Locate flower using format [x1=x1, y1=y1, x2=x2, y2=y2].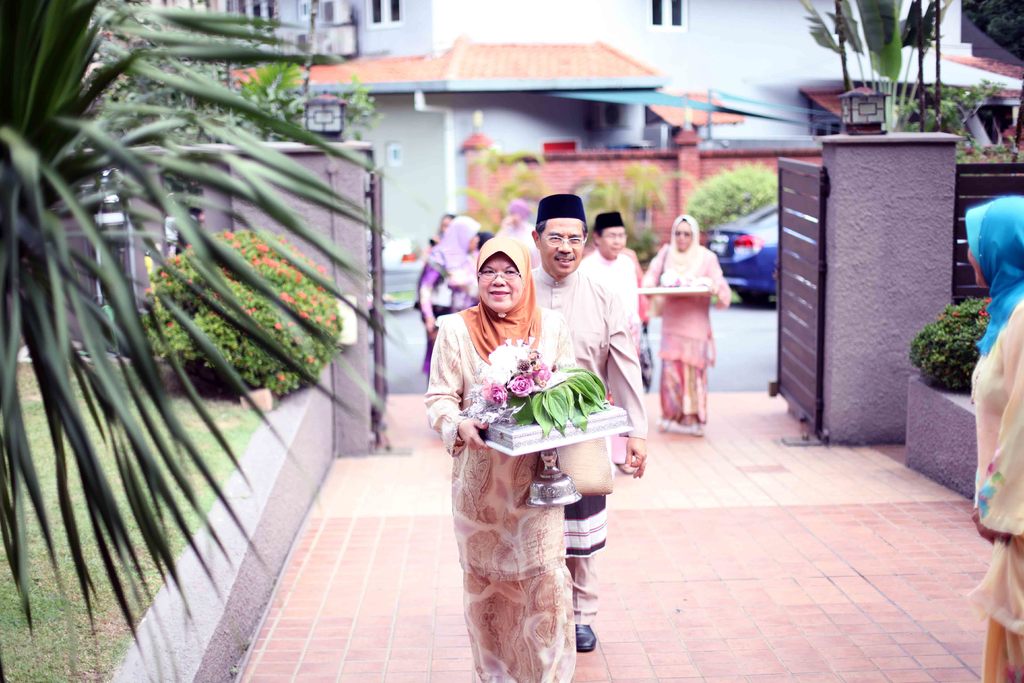
[x1=484, y1=379, x2=500, y2=410].
